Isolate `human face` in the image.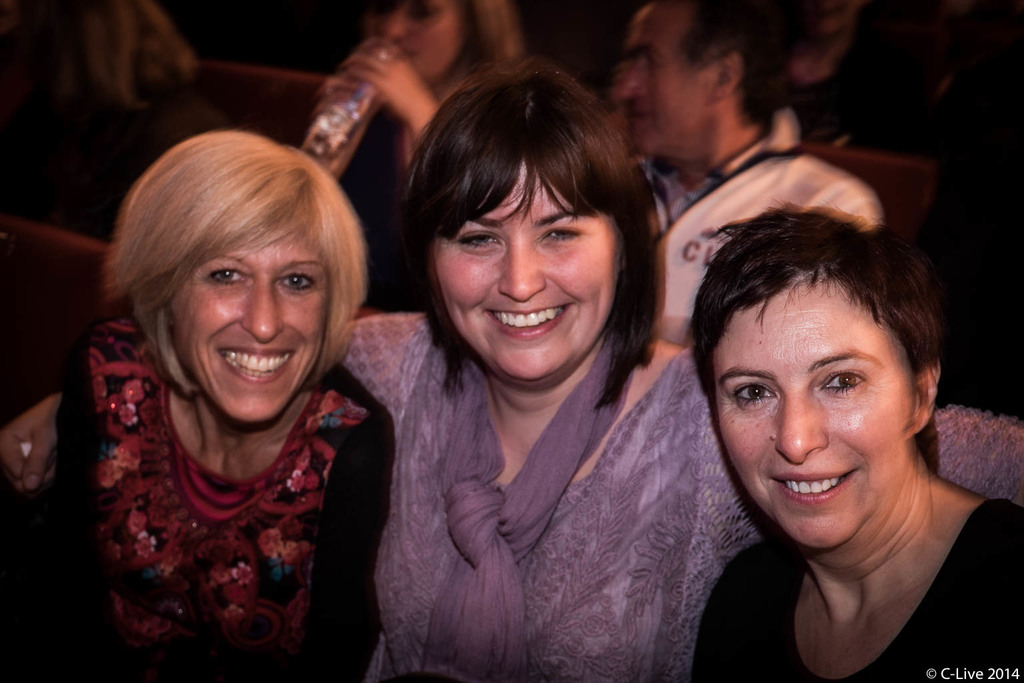
Isolated region: <region>615, 6, 713, 158</region>.
